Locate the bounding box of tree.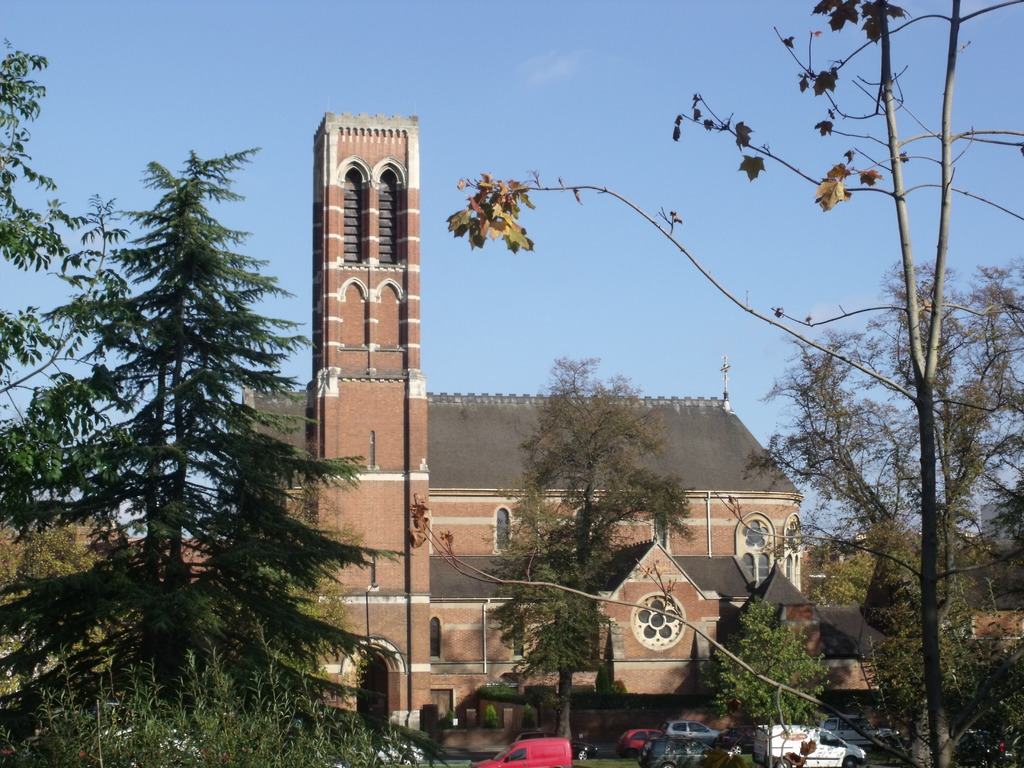
Bounding box: detection(0, 145, 411, 767).
